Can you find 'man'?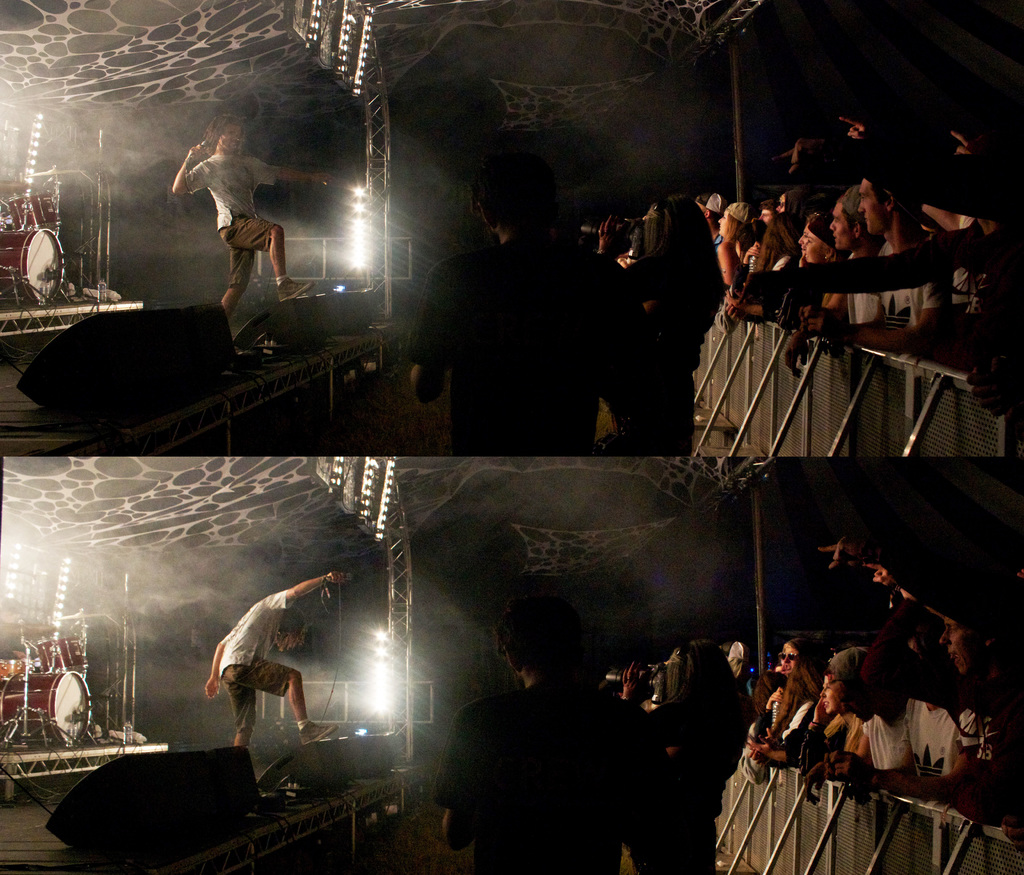
Yes, bounding box: 171:113:333:318.
